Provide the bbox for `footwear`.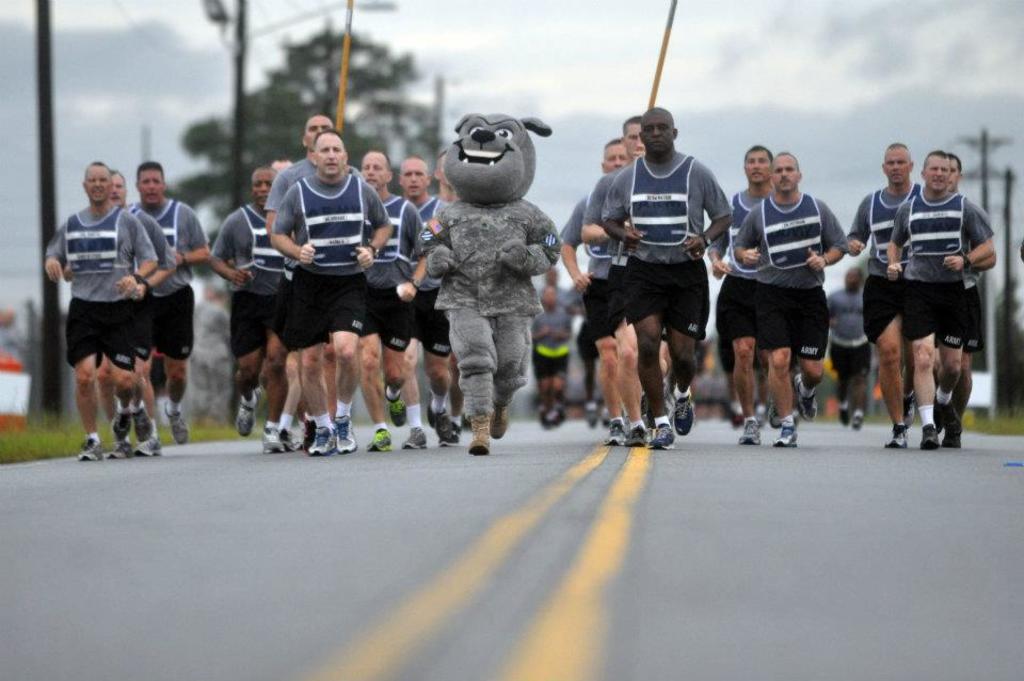
(653, 422, 675, 453).
